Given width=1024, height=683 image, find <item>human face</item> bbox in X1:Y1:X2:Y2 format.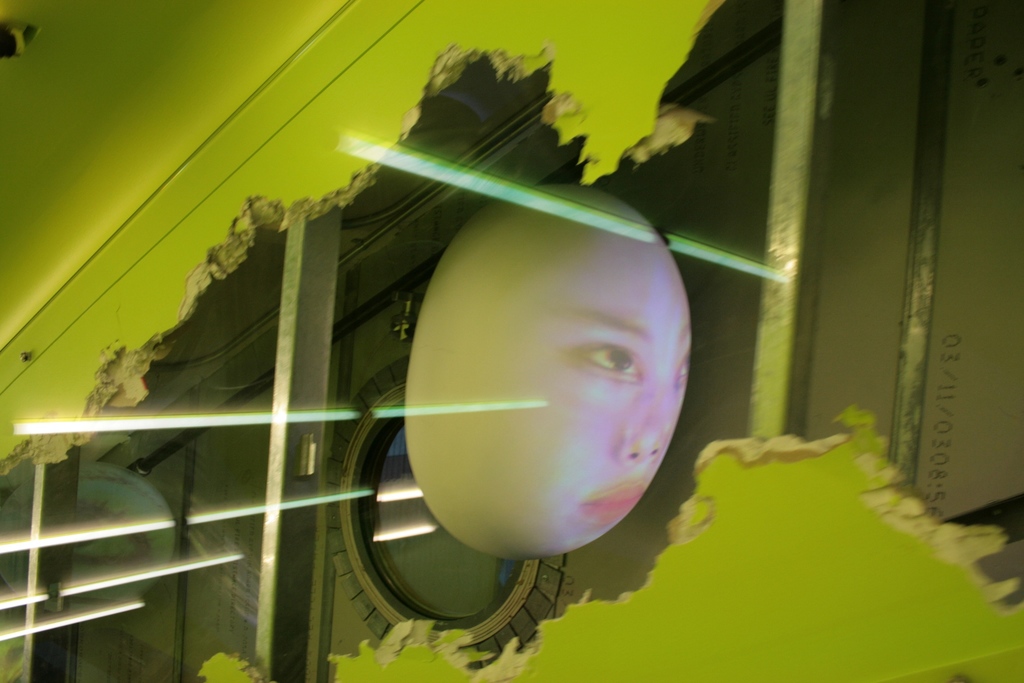
405:185:679:552.
